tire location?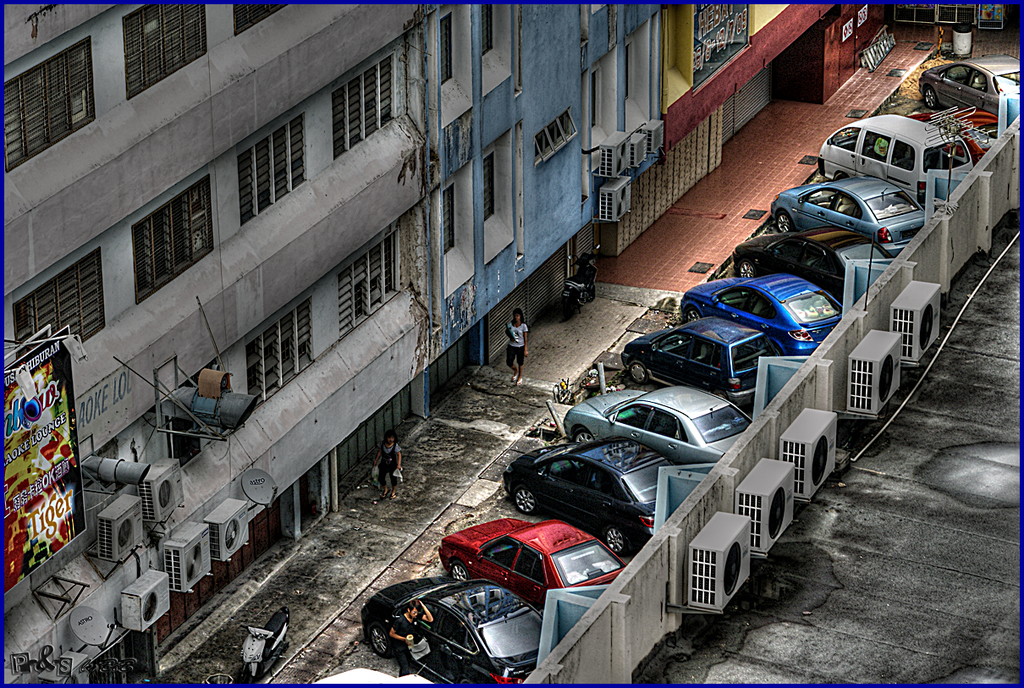
rect(771, 209, 795, 234)
